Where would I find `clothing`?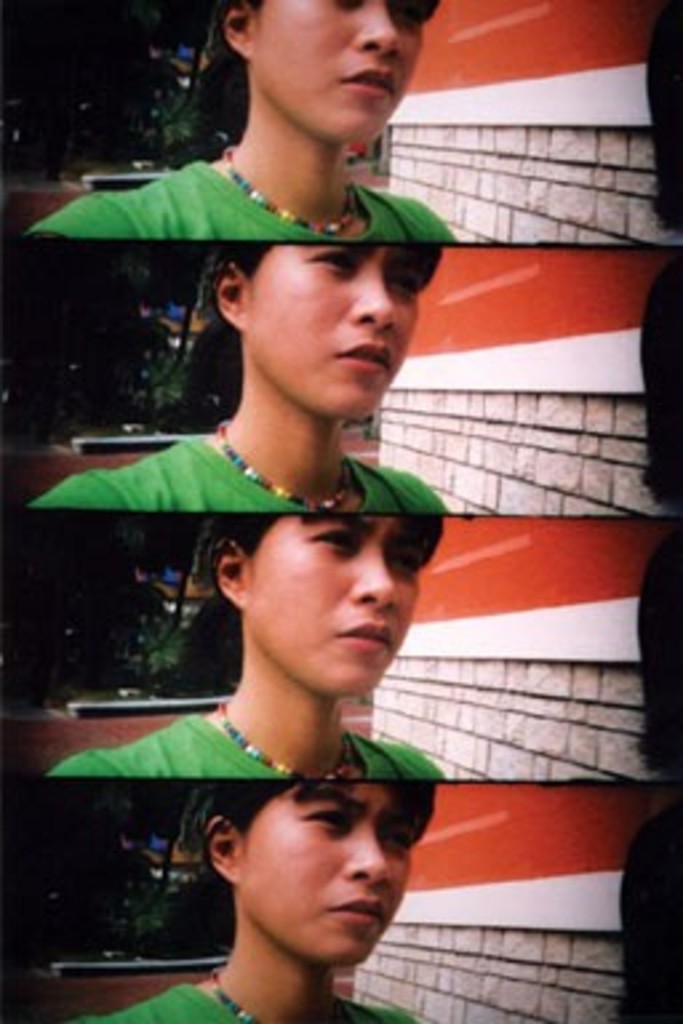
At <box>85,973,422,1021</box>.
